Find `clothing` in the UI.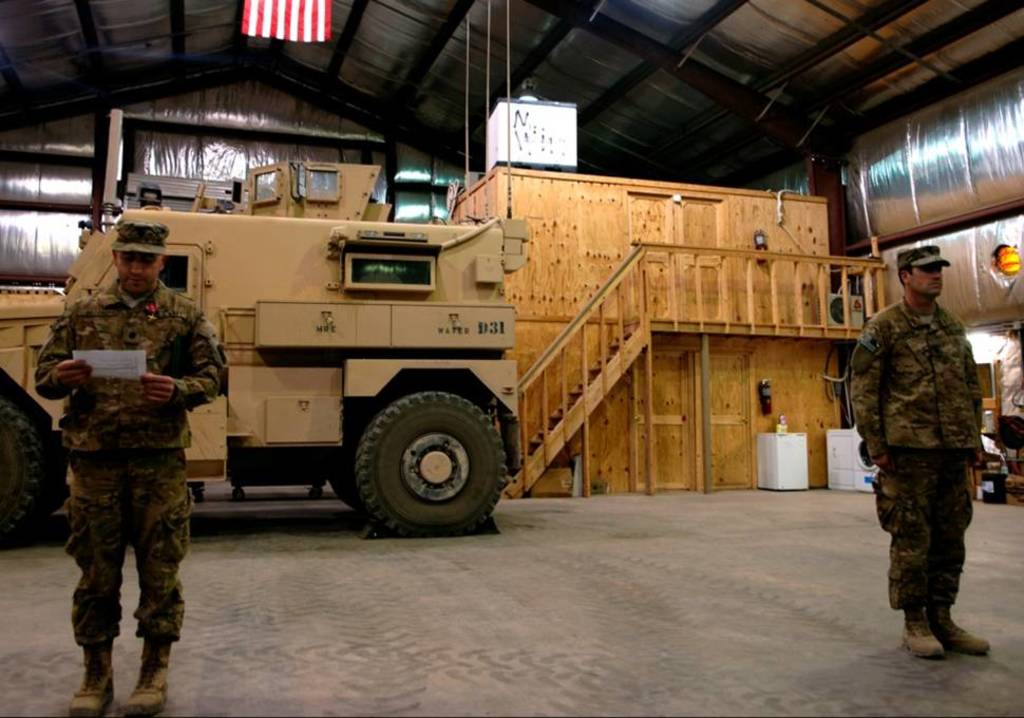
UI element at (left=849, top=289, right=984, bottom=620).
